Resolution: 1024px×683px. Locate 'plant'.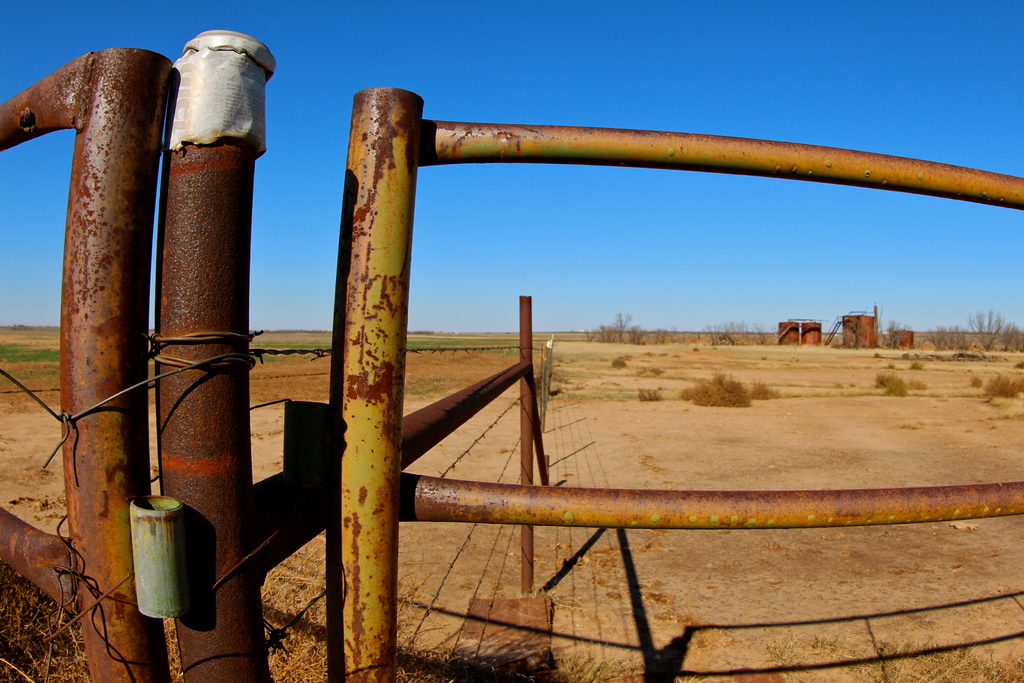
{"x1": 884, "y1": 362, "x2": 896, "y2": 371}.
